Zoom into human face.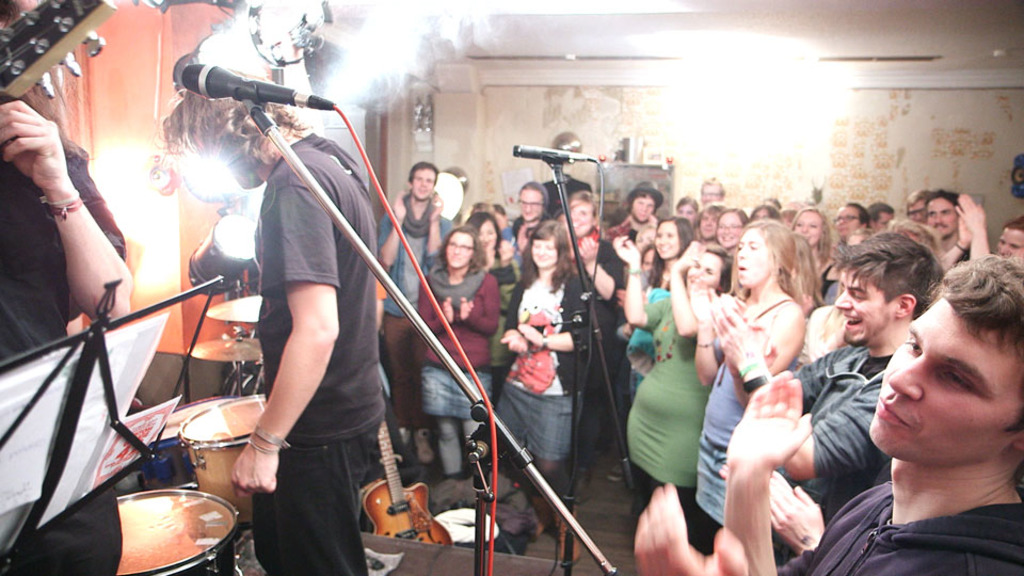
Zoom target: [x1=527, y1=239, x2=558, y2=271].
